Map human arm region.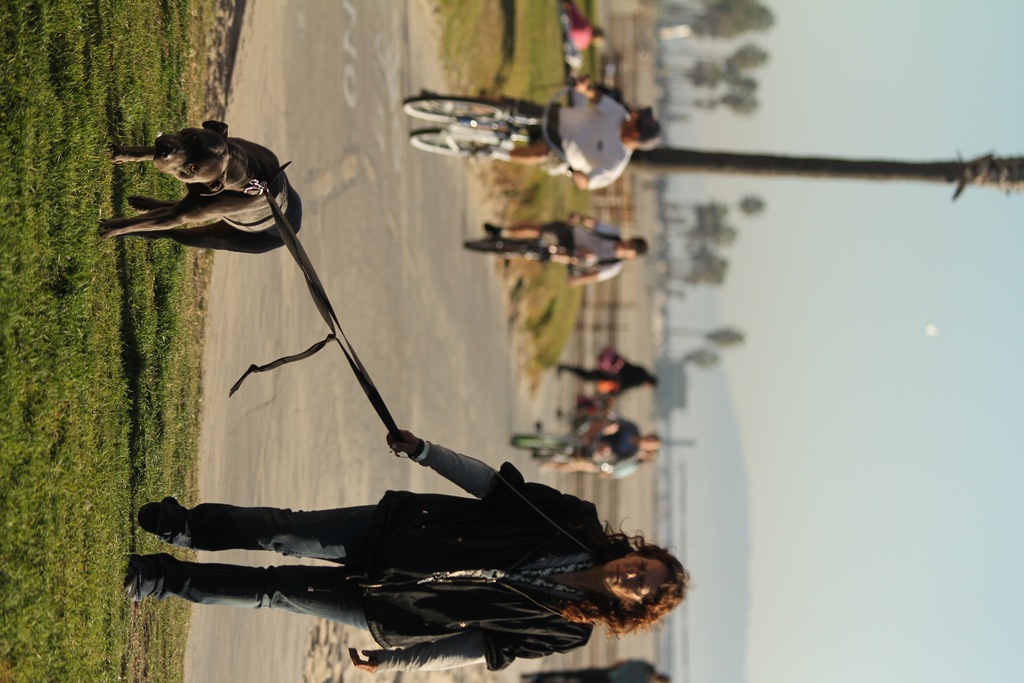
Mapped to box(575, 74, 628, 109).
